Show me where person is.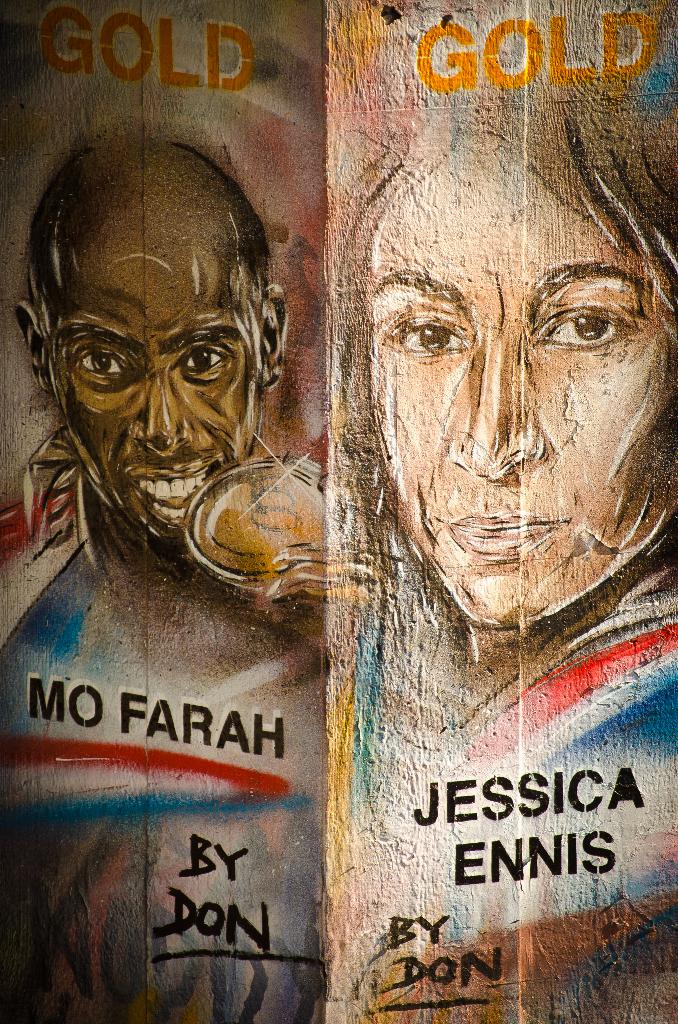
person is at bbox=[339, 73, 677, 966].
